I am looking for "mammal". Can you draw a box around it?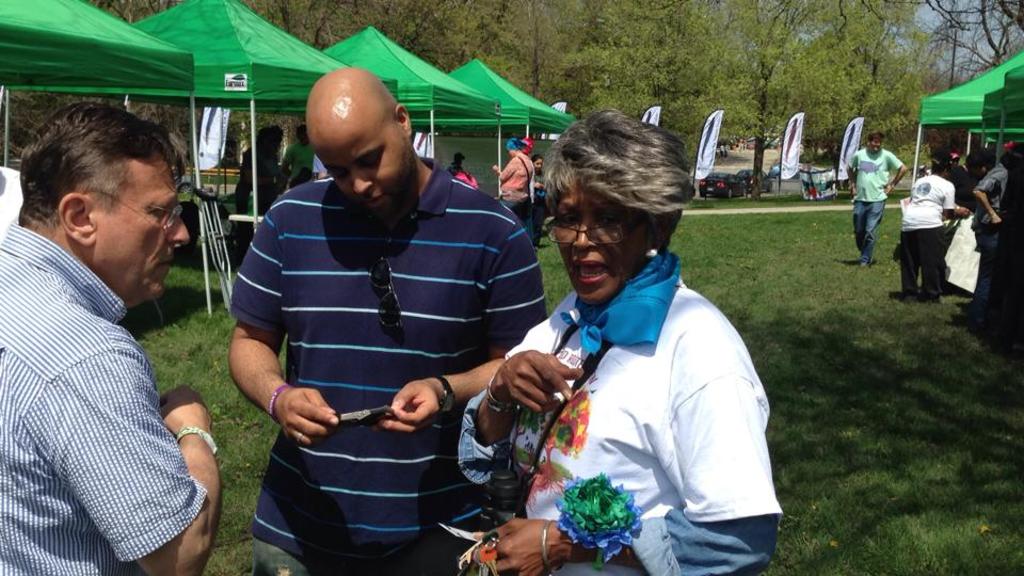
Sure, the bounding box is region(277, 121, 318, 195).
